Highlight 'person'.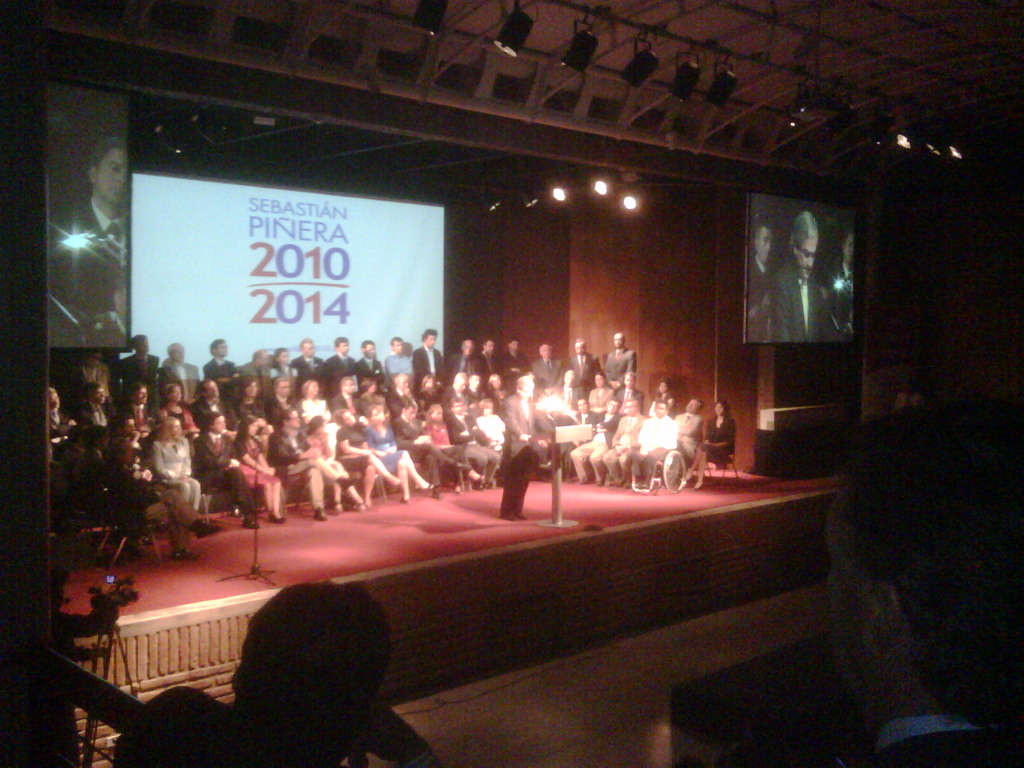
Highlighted region: box=[451, 341, 482, 380].
